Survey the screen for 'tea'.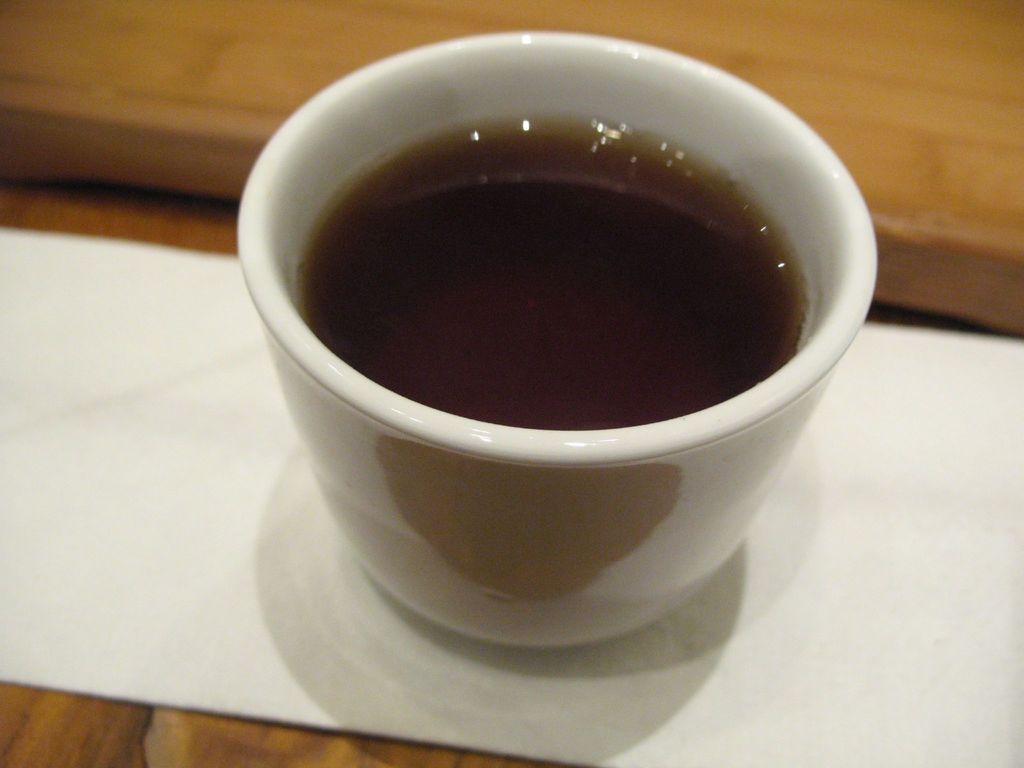
Survey found: bbox(296, 124, 805, 433).
